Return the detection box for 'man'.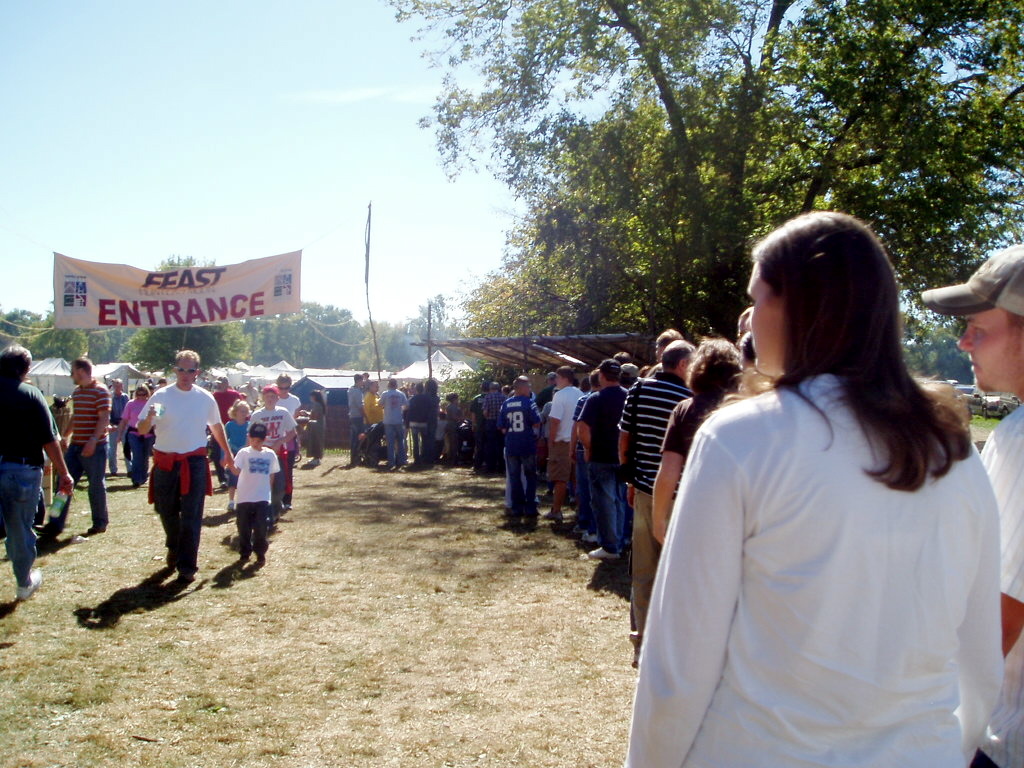
{"x1": 137, "y1": 351, "x2": 245, "y2": 581}.
